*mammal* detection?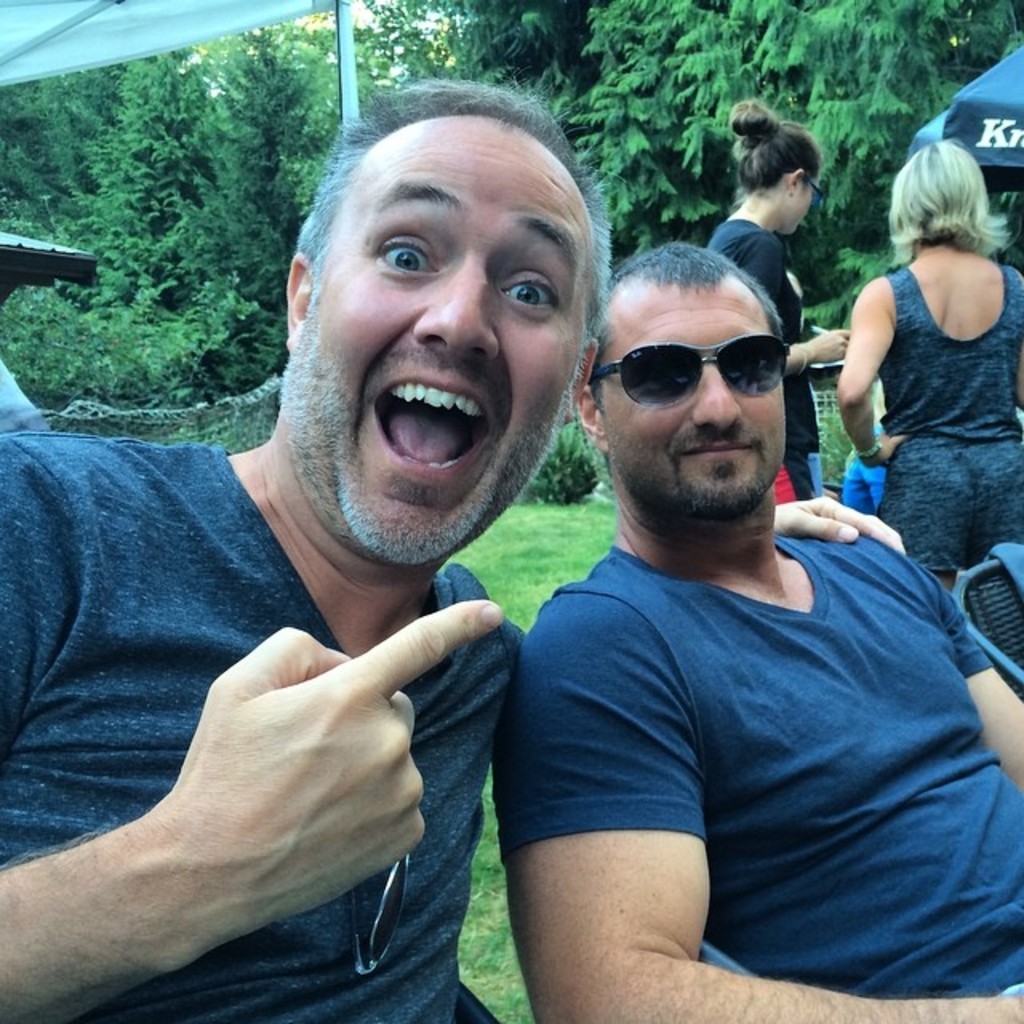
region(0, 64, 611, 1022)
